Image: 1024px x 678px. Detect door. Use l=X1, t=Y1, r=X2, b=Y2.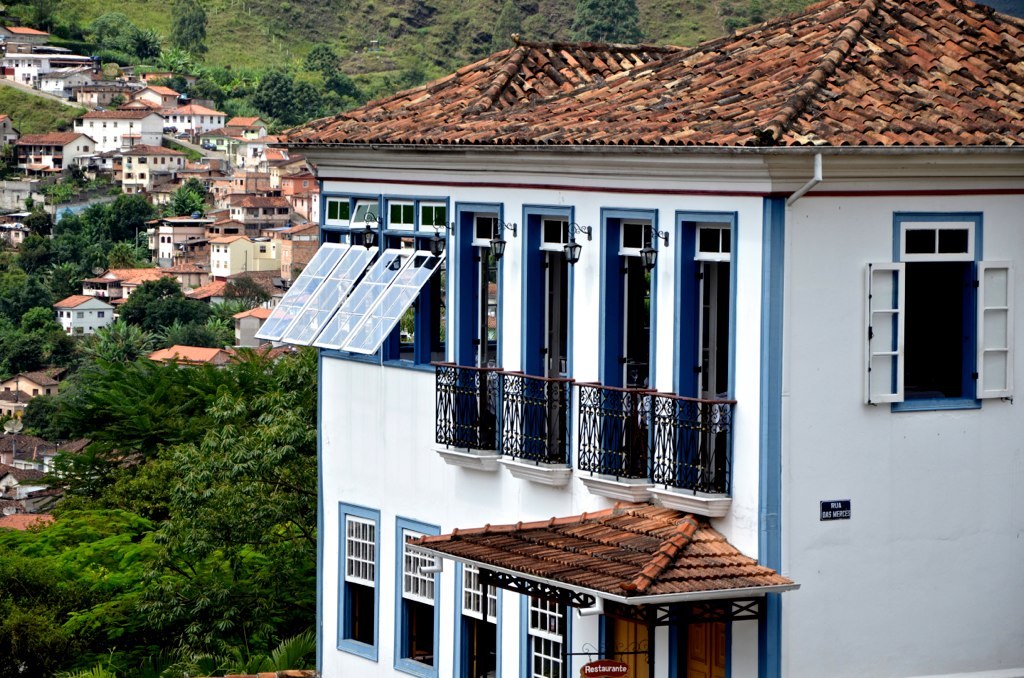
l=682, t=605, r=725, b=677.
